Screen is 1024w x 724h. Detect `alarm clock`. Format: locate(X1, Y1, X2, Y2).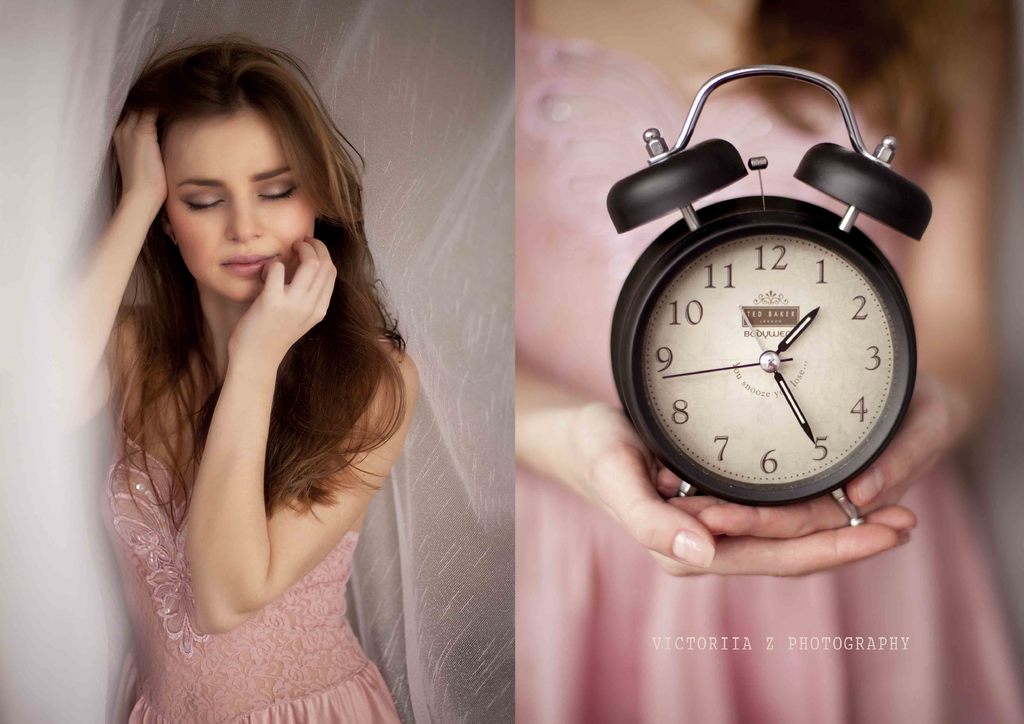
locate(609, 63, 931, 522).
